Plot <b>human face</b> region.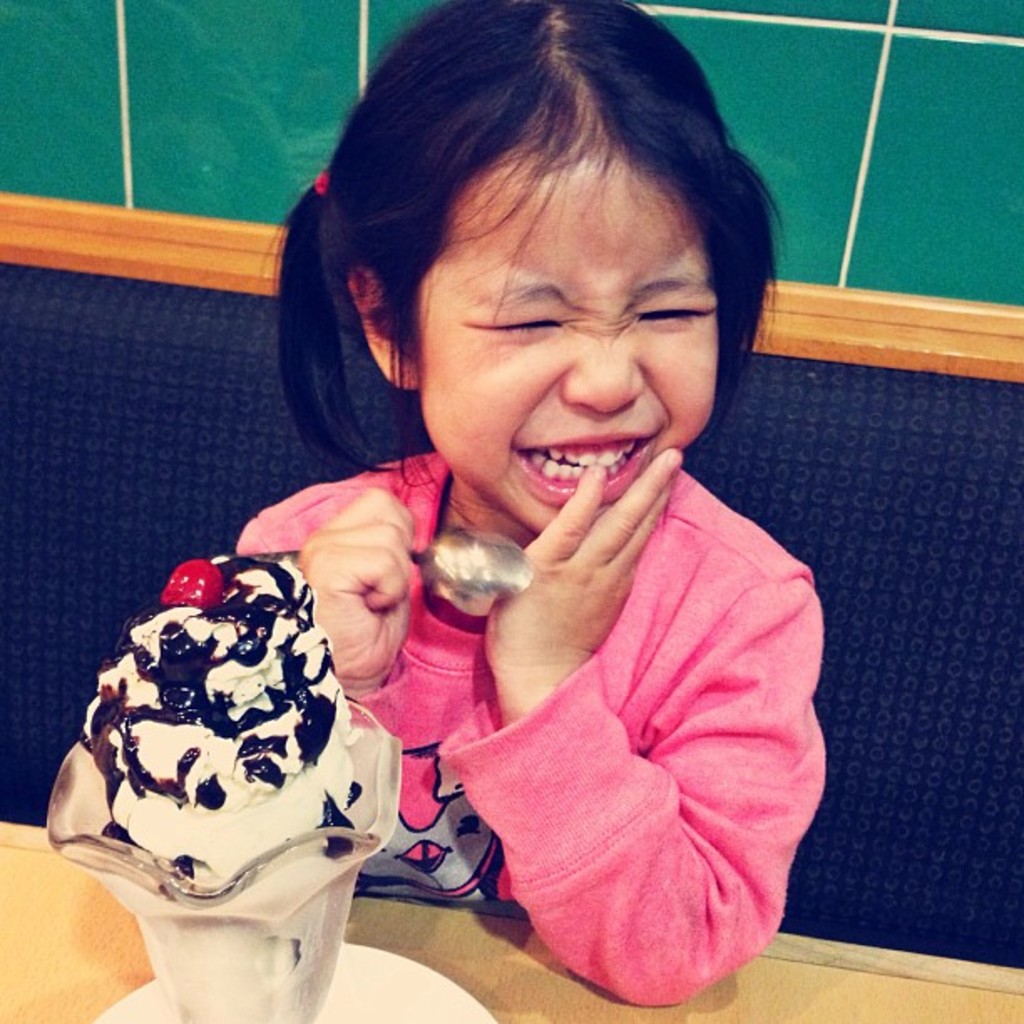
Plotted at detection(413, 162, 718, 534).
